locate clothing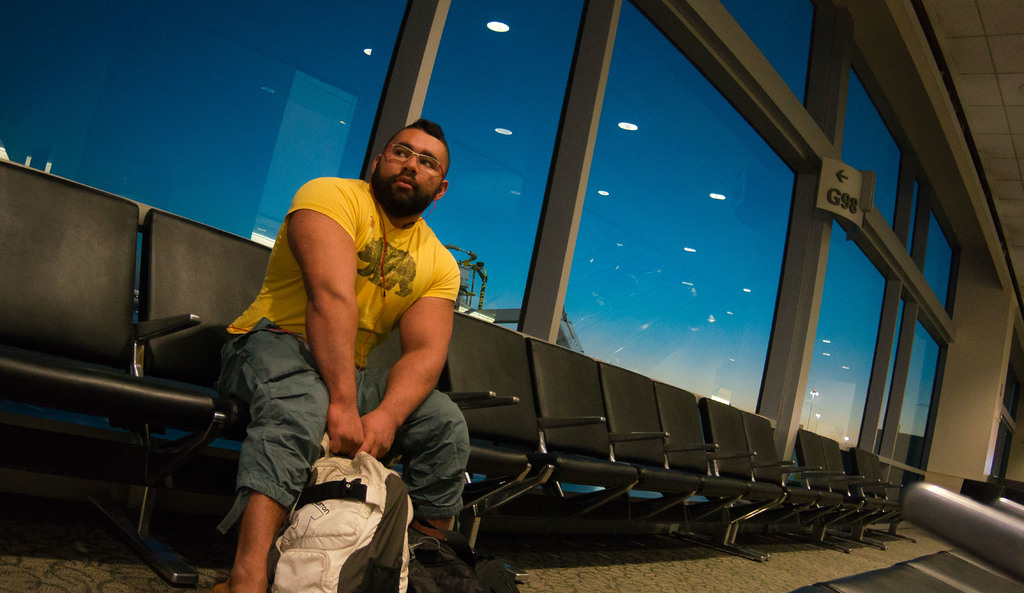
[x1=218, y1=153, x2=467, y2=482]
